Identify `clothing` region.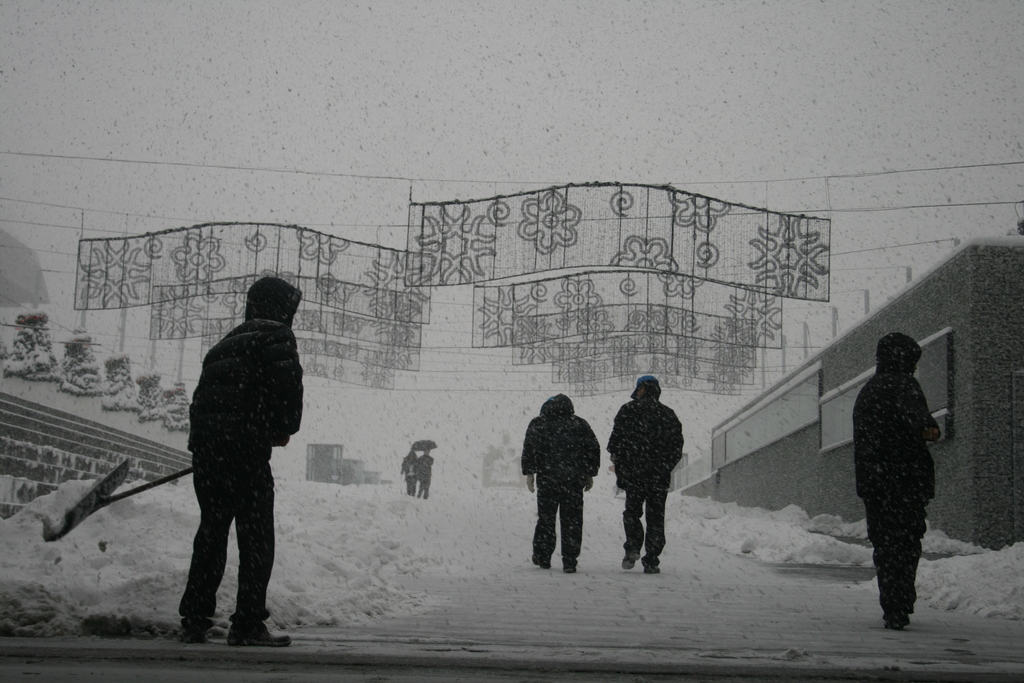
Region: locate(607, 392, 685, 575).
